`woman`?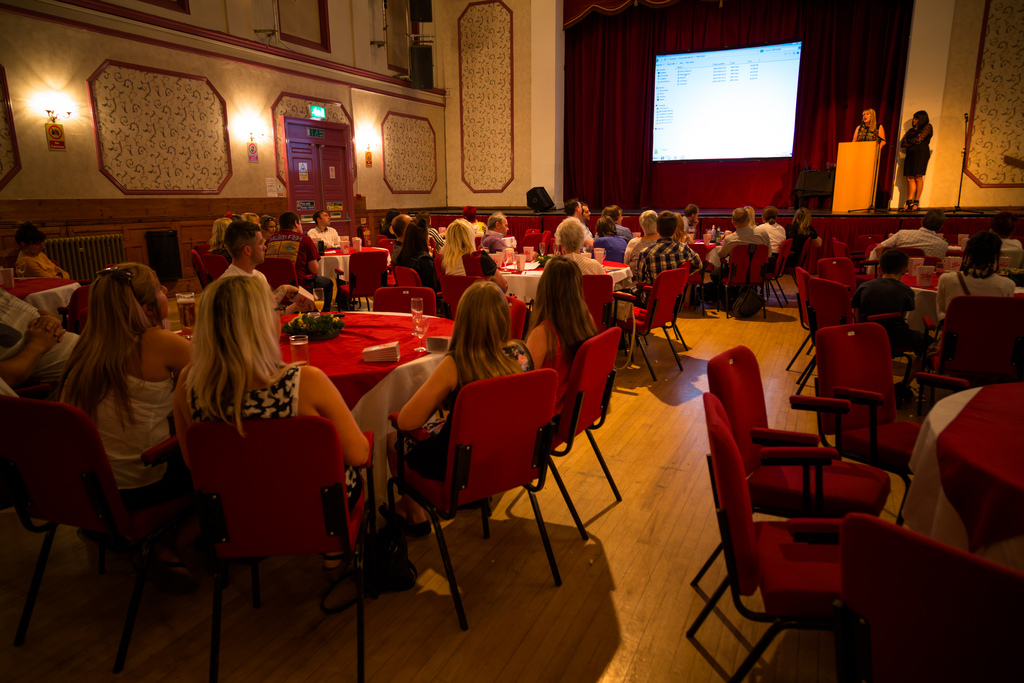
Rect(742, 201, 765, 233)
